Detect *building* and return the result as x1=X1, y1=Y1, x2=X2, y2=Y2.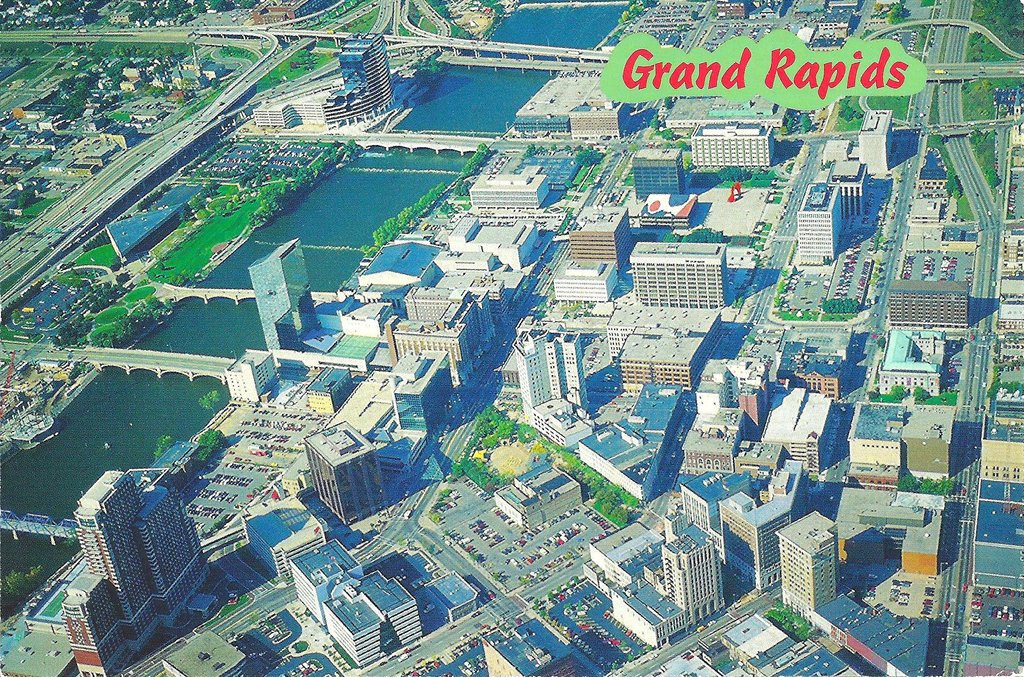
x1=61, y1=467, x2=214, y2=676.
